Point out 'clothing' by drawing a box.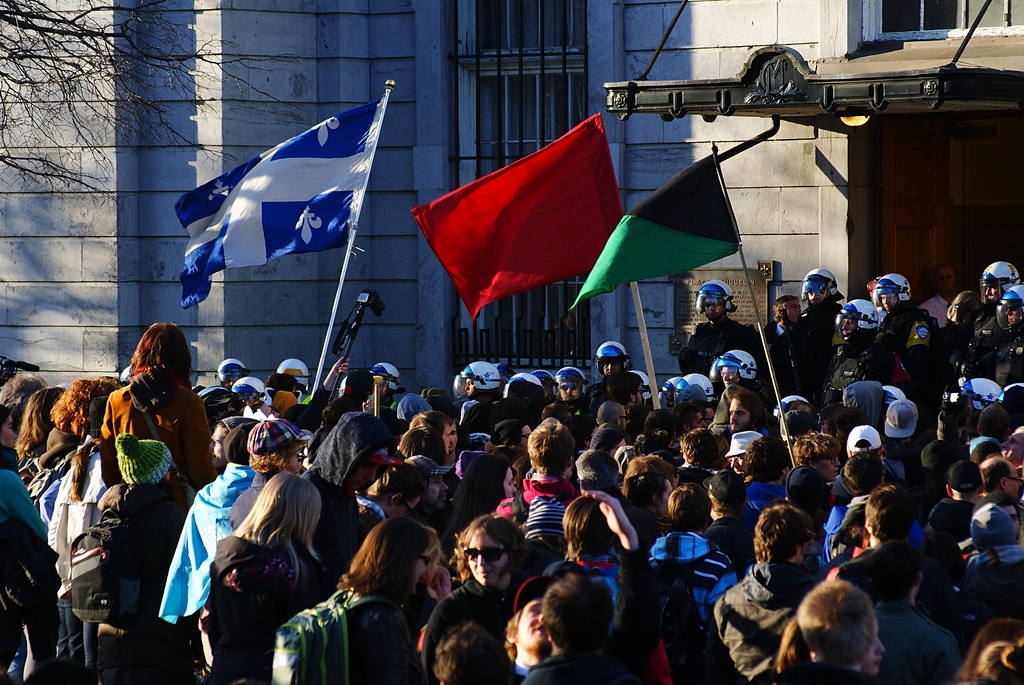
bbox=(867, 594, 966, 681).
